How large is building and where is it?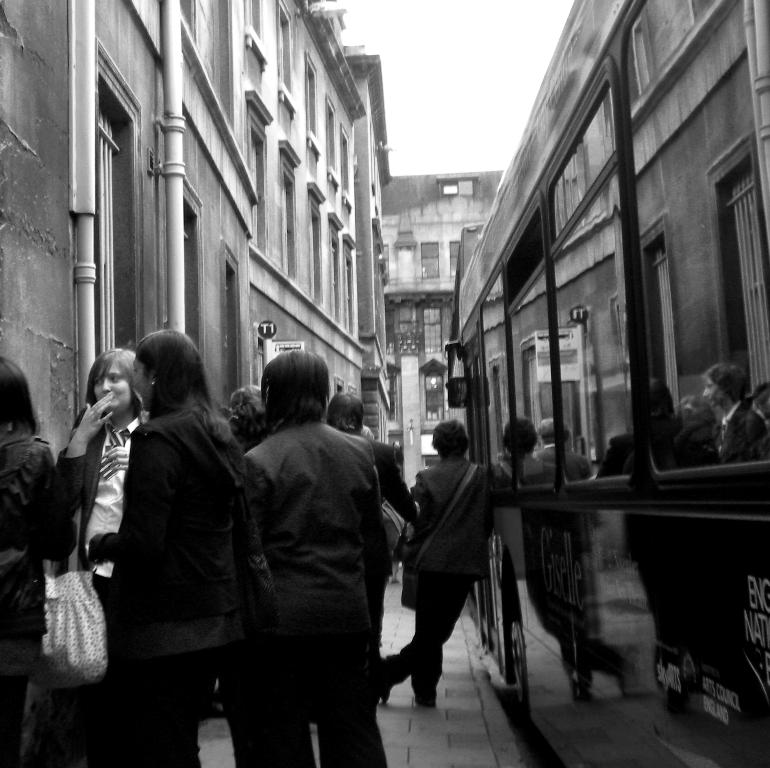
Bounding box: (left=380, top=166, right=505, bottom=490).
